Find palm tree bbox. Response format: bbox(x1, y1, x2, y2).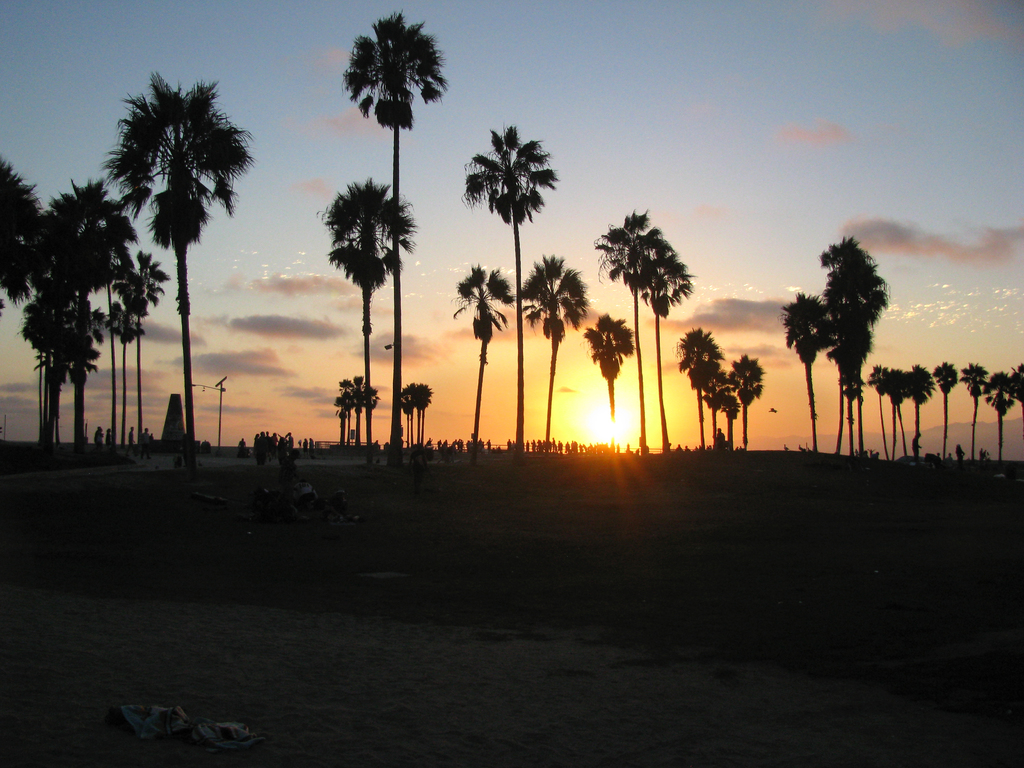
bbox(588, 322, 626, 449).
